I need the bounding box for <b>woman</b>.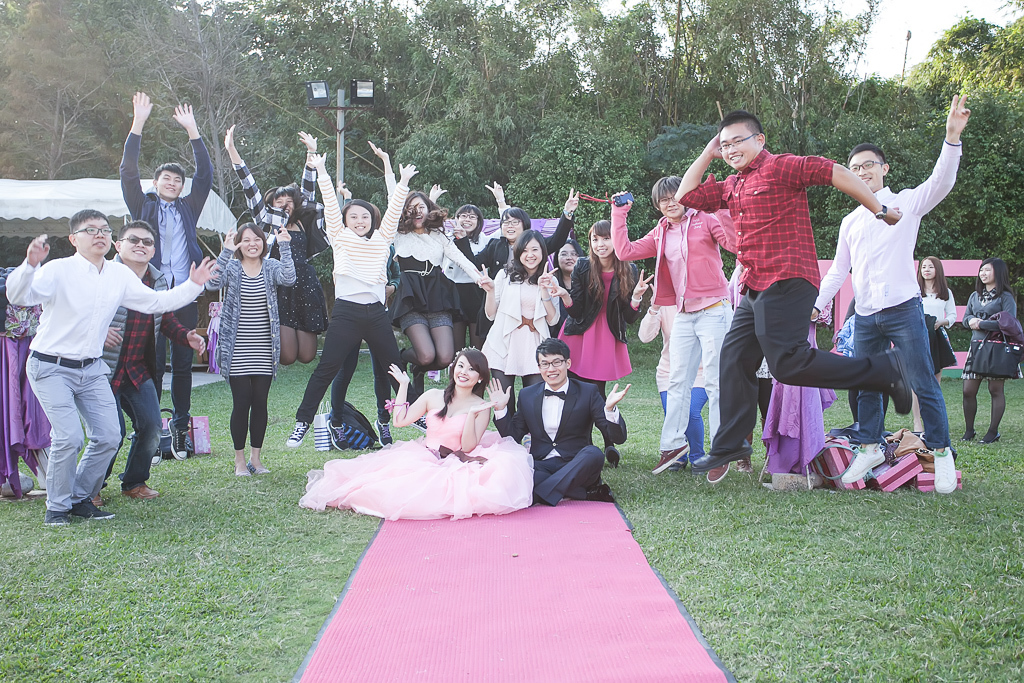
Here it is: Rect(368, 137, 484, 394).
